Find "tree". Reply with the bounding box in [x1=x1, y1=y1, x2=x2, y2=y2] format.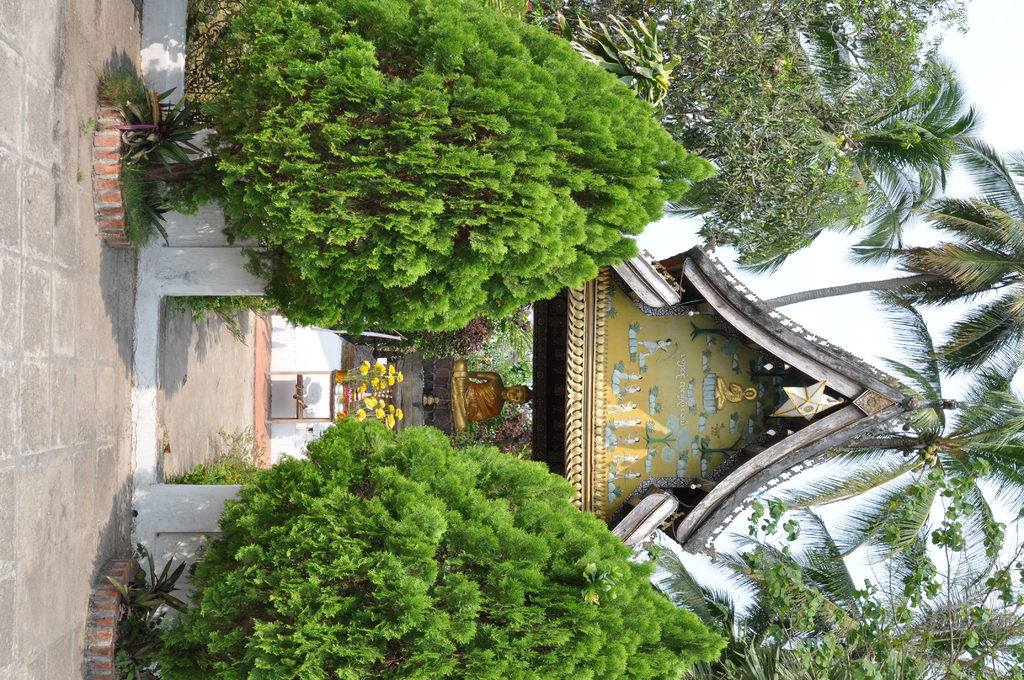
[x1=754, y1=129, x2=1023, y2=387].
